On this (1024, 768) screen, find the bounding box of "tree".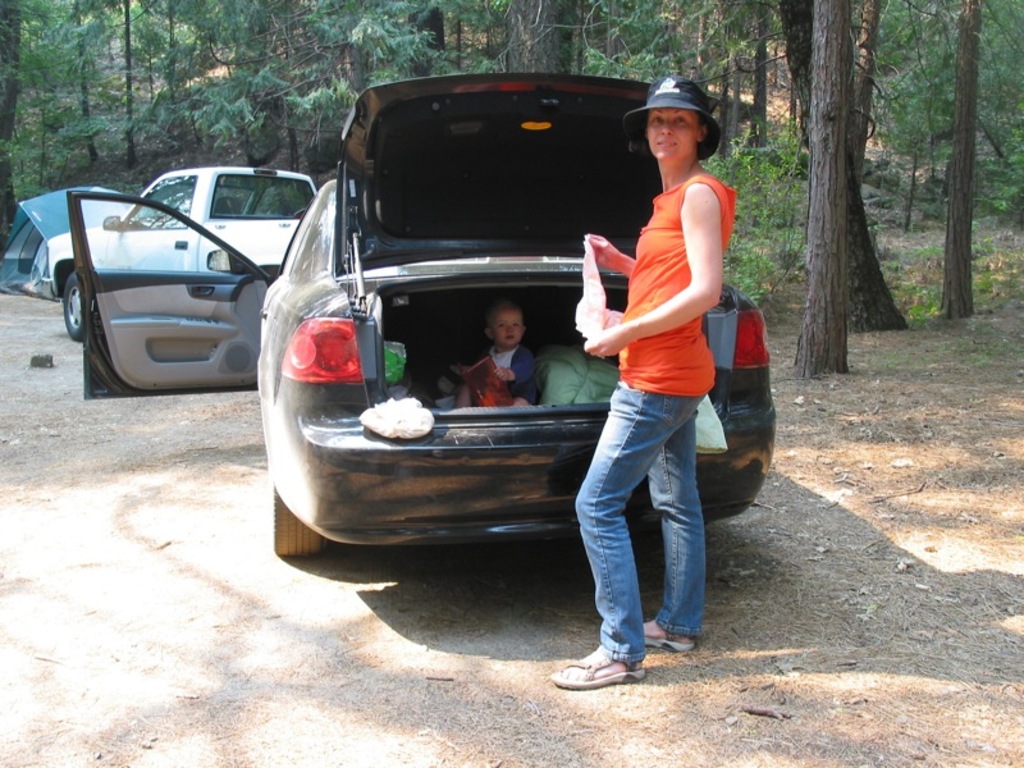
Bounding box: box(742, 0, 904, 342).
